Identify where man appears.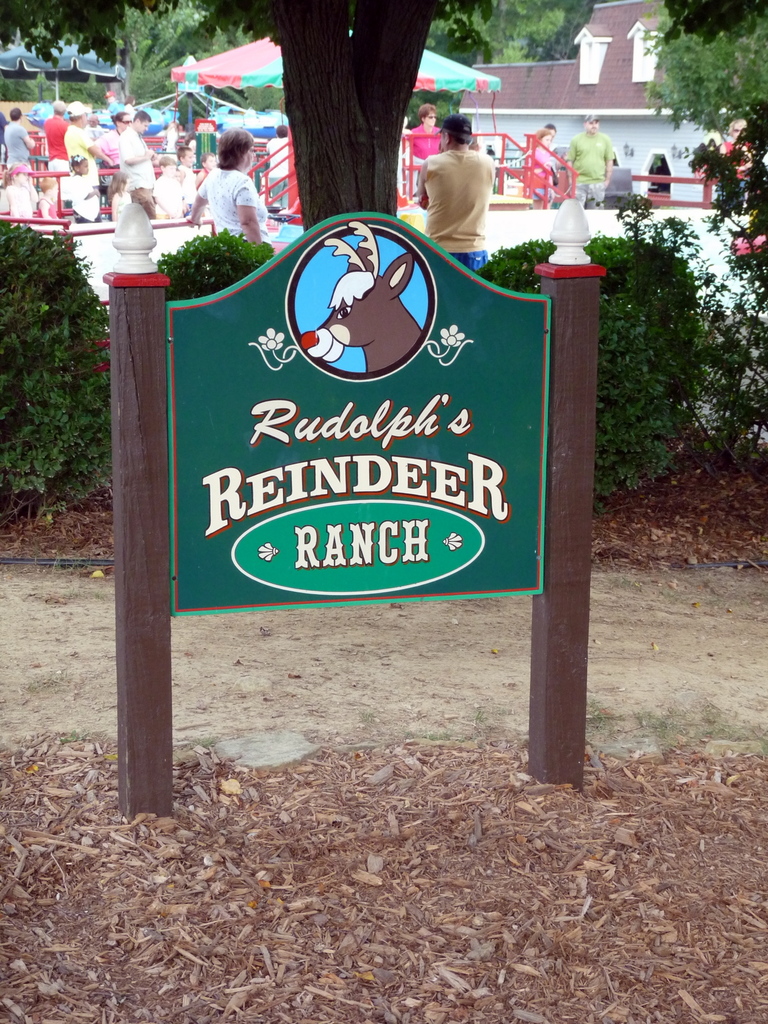
Appears at bbox=(6, 111, 35, 175).
